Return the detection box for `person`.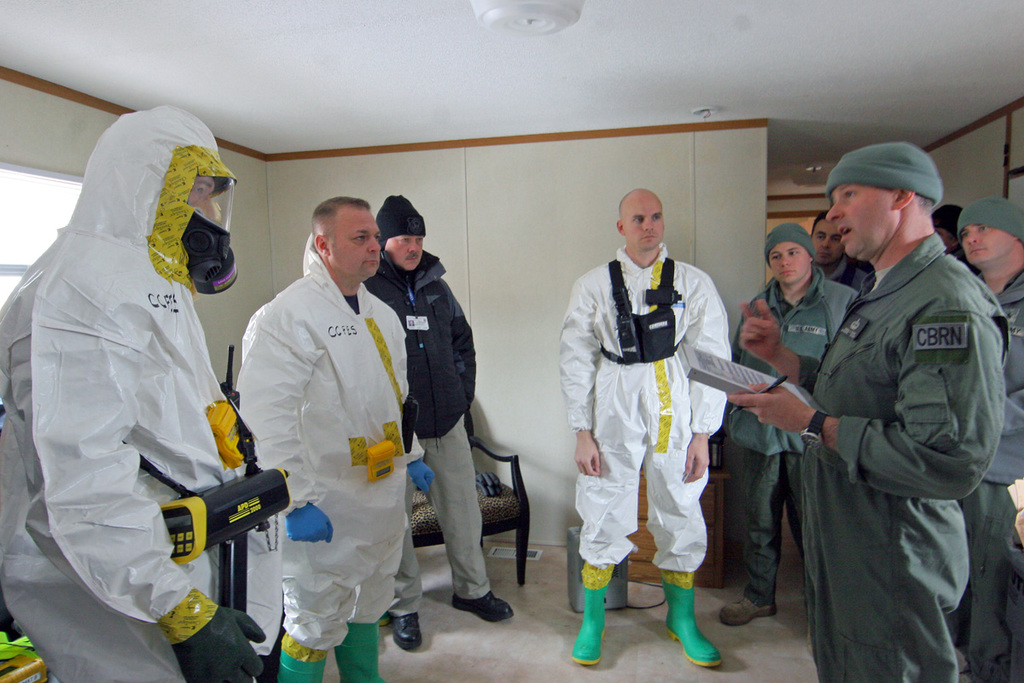
<box>237,197,433,681</box>.
